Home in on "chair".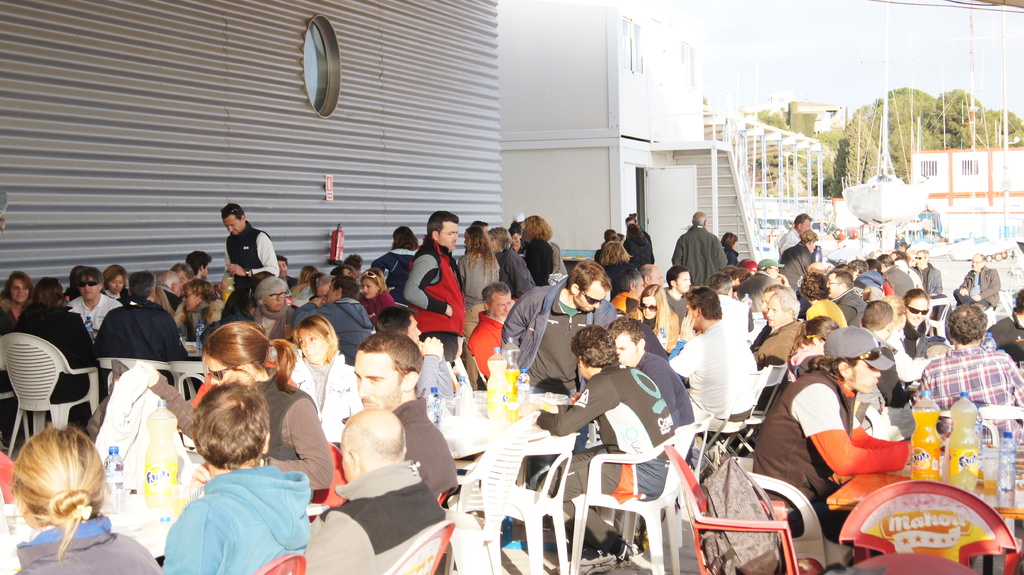
Homed in at select_region(837, 479, 1023, 574).
